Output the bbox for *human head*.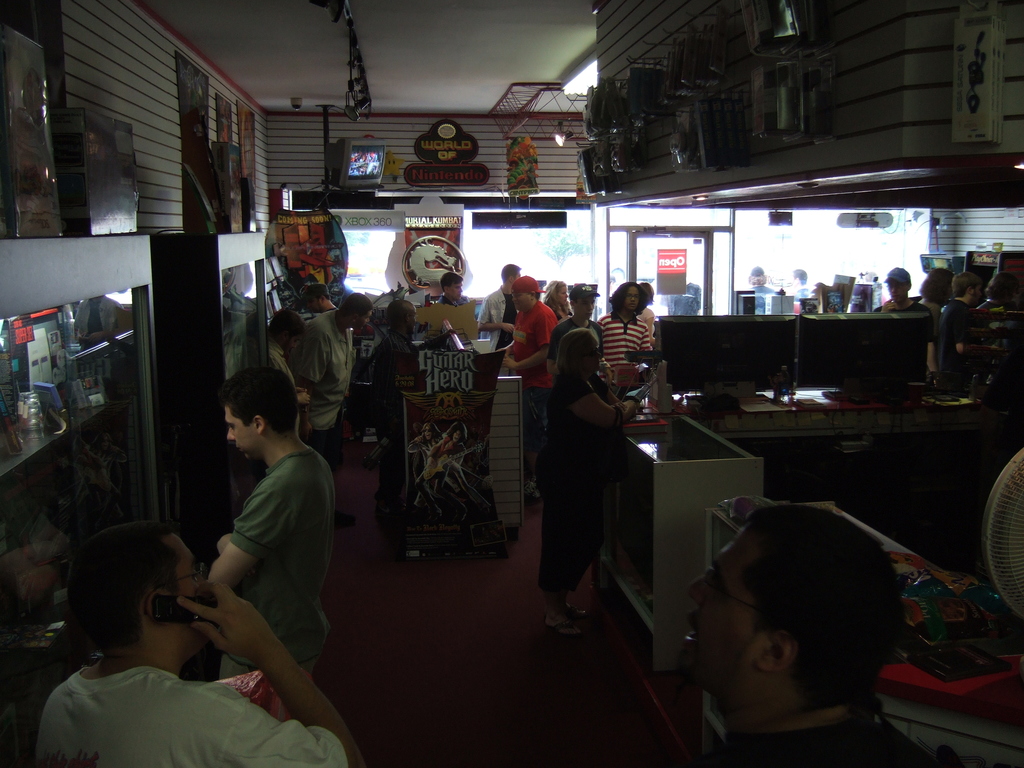
left=683, top=507, right=913, bottom=733.
